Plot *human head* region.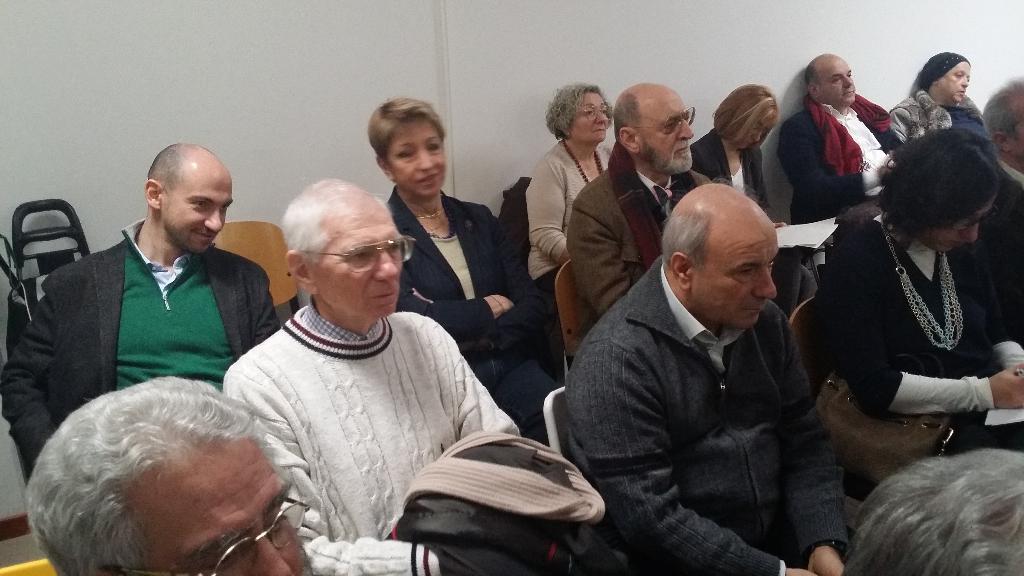
Plotted at (x1=148, y1=146, x2=235, y2=252).
